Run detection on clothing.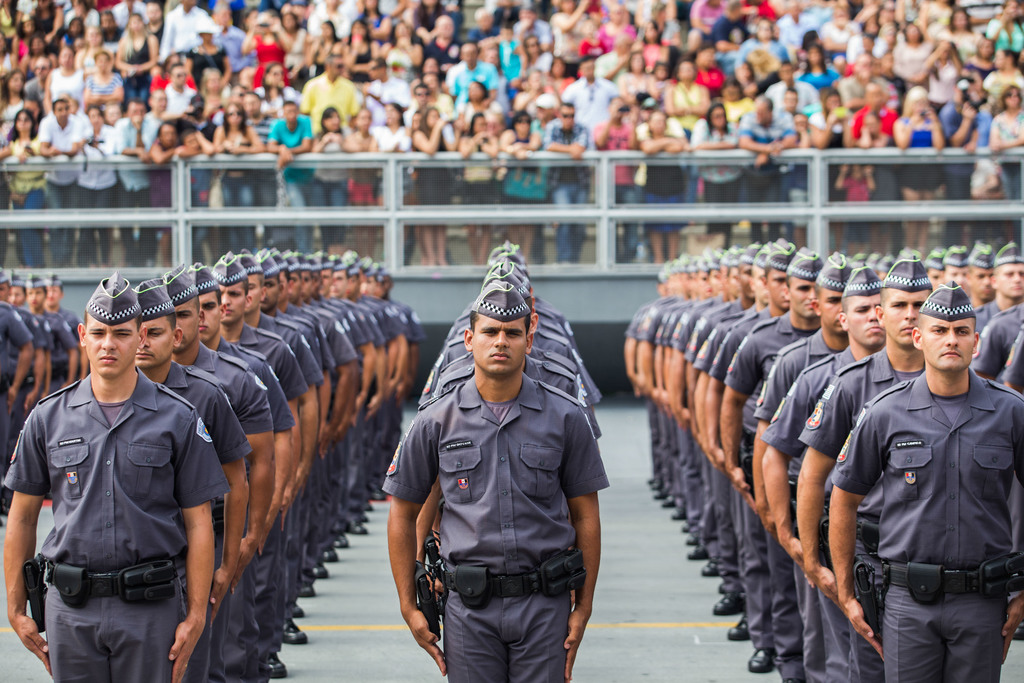
Result: left=0, top=299, right=31, bottom=440.
